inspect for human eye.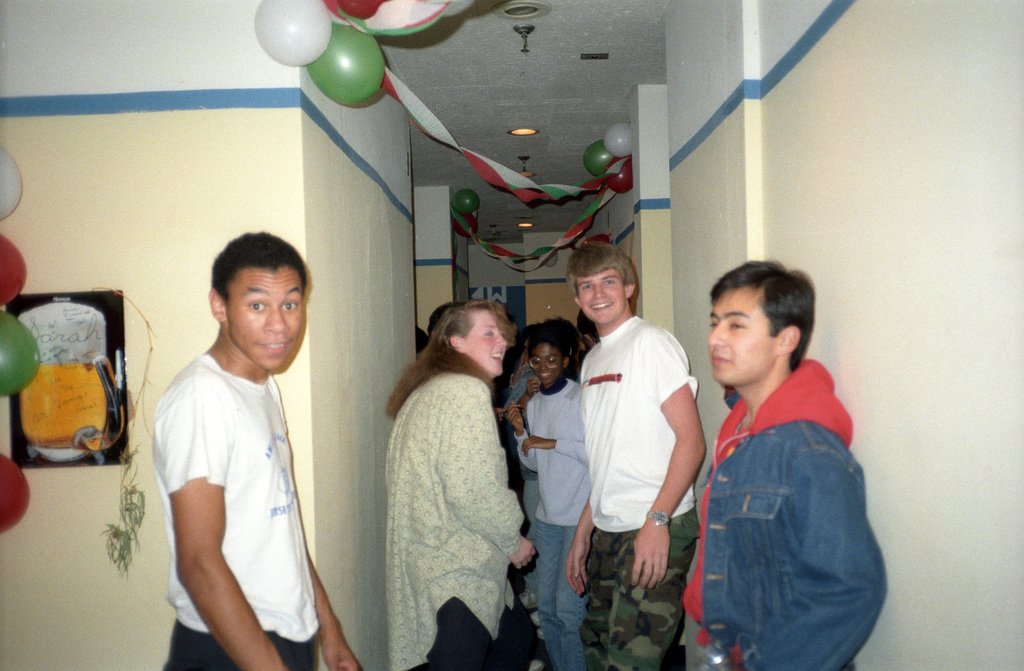
Inspection: pyautogui.locateOnScreen(577, 283, 594, 292).
